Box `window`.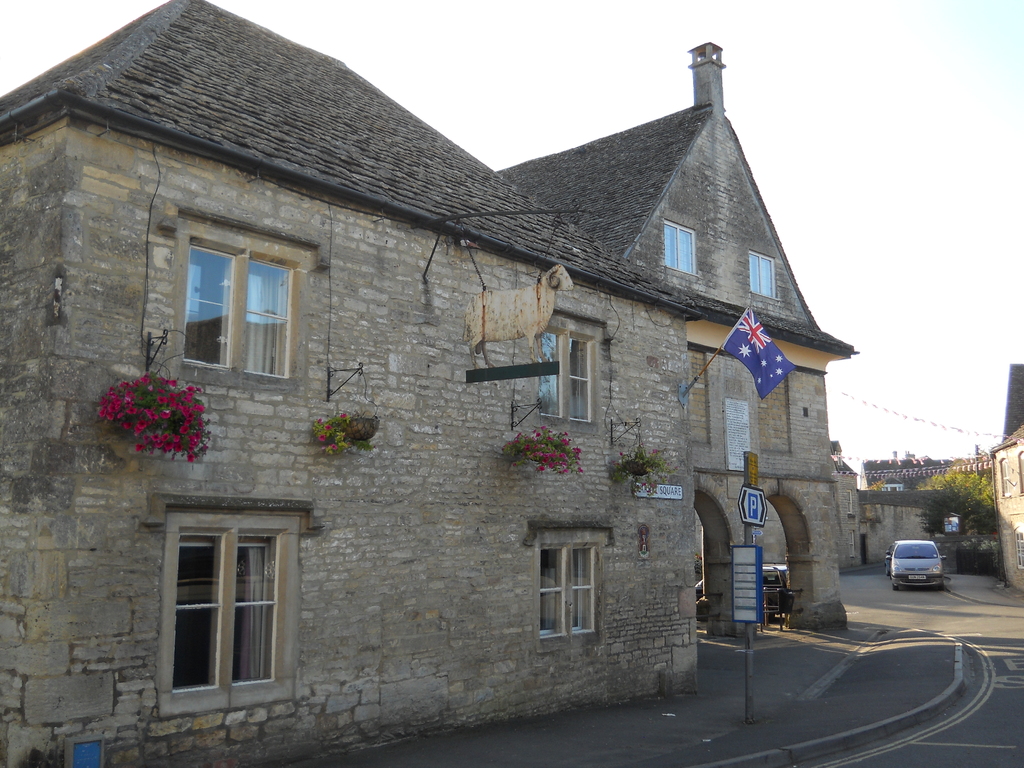
x1=535, y1=531, x2=605, y2=648.
